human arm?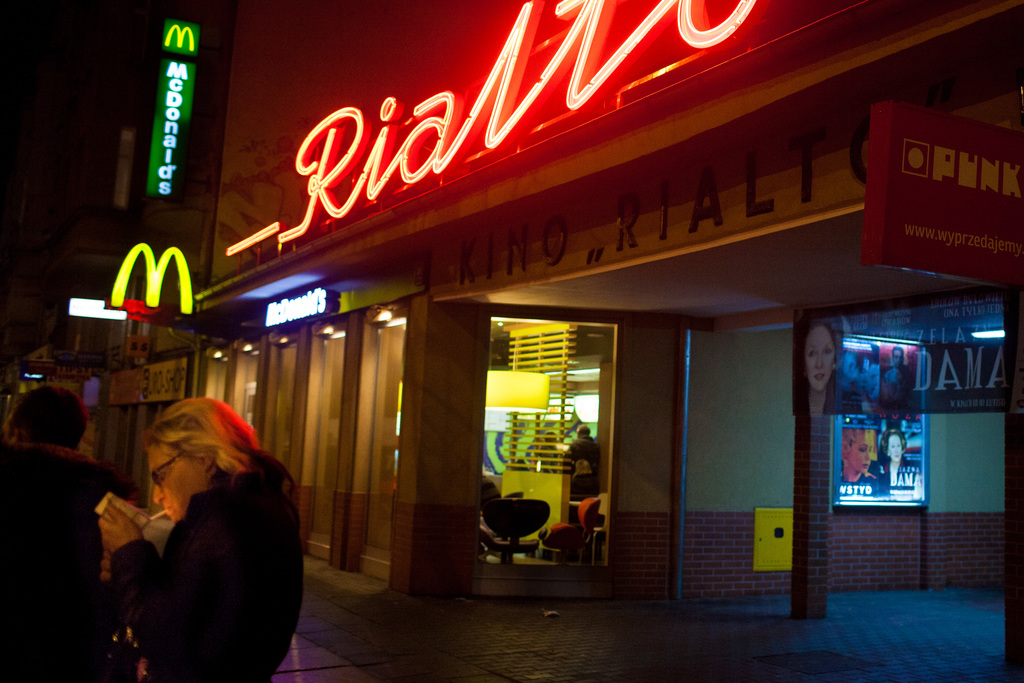
l=99, t=483, r=277, b=657
